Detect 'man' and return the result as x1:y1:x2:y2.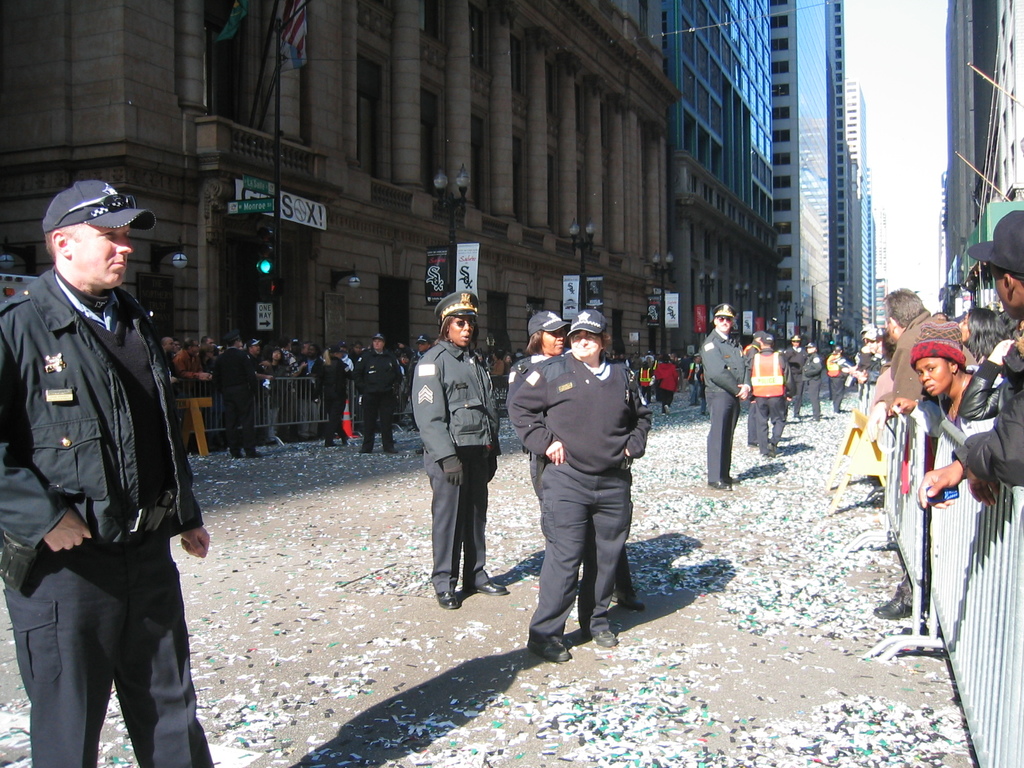
243:336:268:385.
